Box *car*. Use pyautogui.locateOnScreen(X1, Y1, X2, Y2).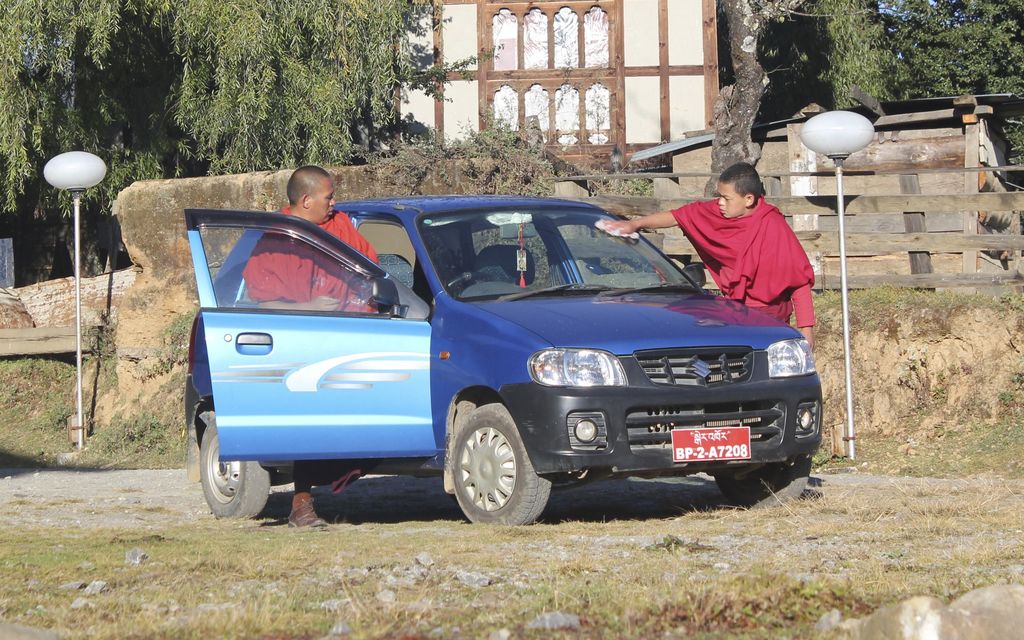
pyautogui.locateOnScreen(184, 193, 821, 526).
